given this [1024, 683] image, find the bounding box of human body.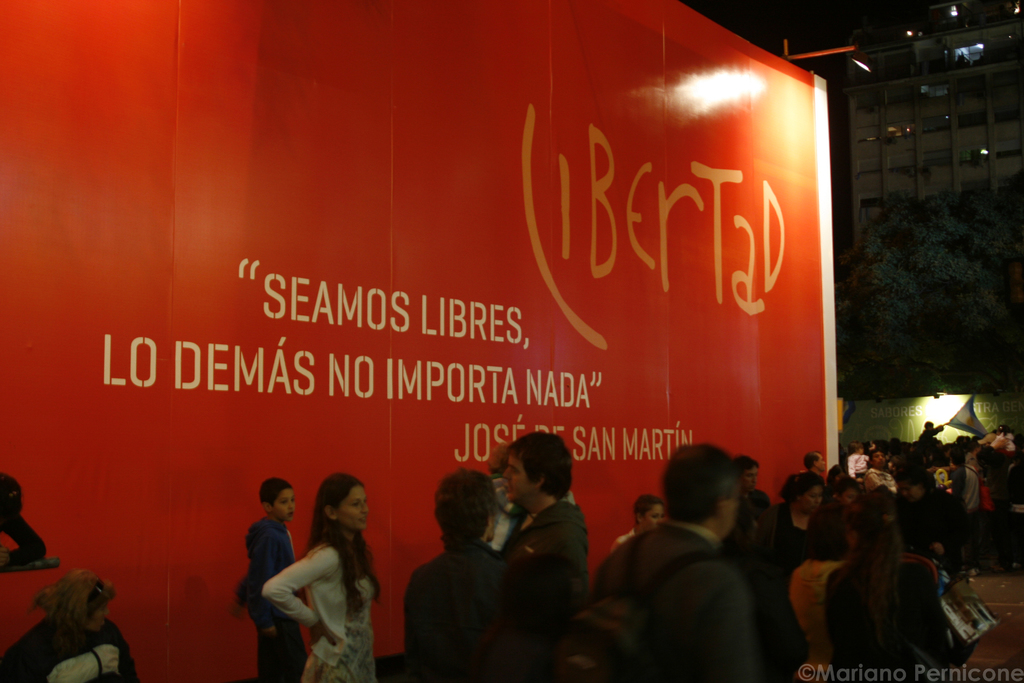
(x1=501, y1=425, x2=595, y2=682).
